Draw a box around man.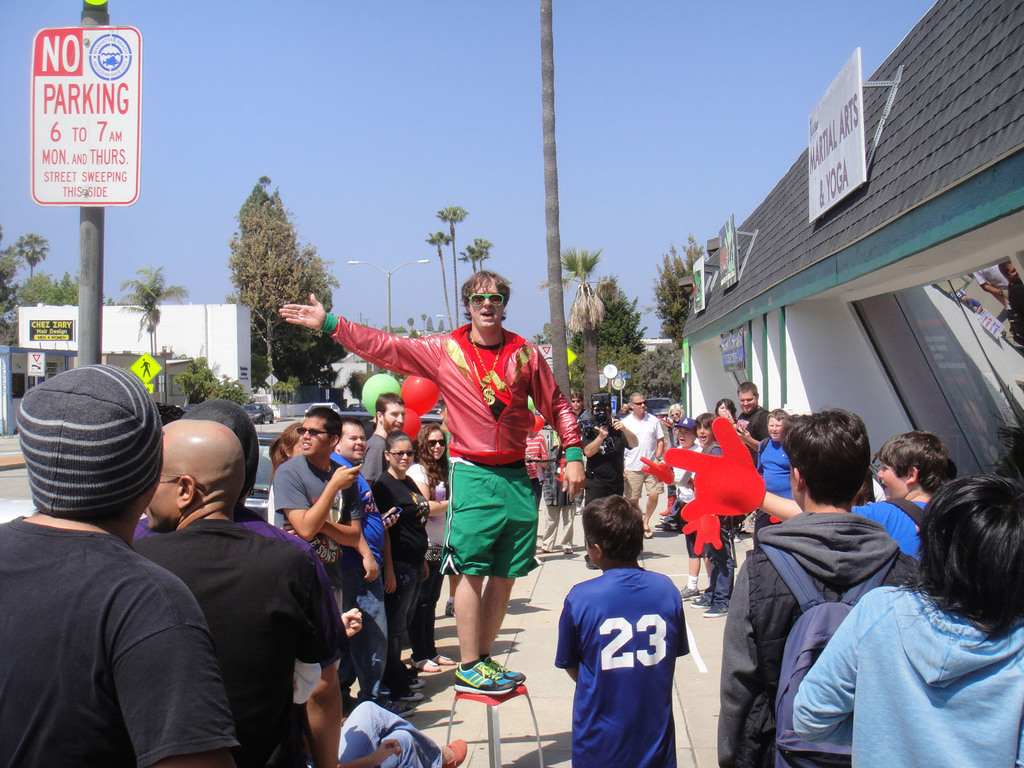
[616, 388, 668, 537].
